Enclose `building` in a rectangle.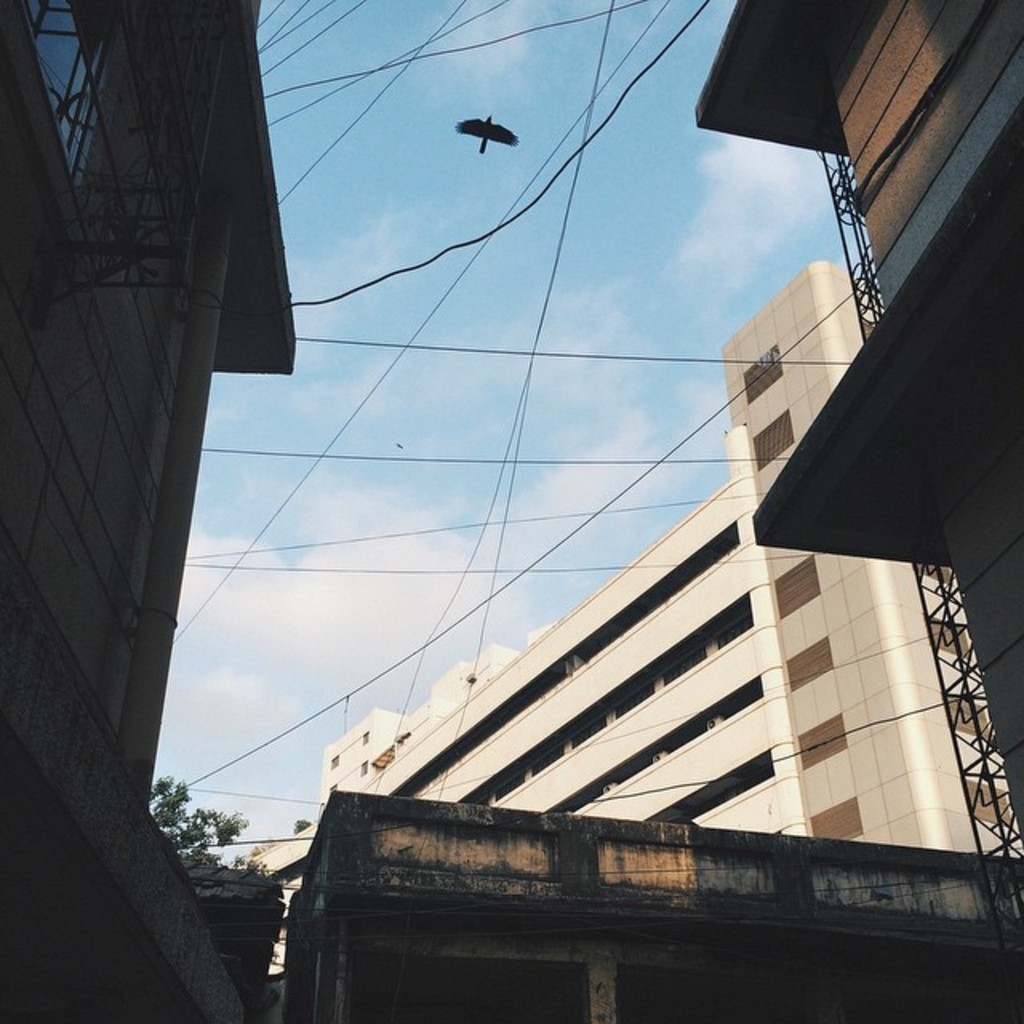
(left=221, top=259, right=1022, bottom=984).
